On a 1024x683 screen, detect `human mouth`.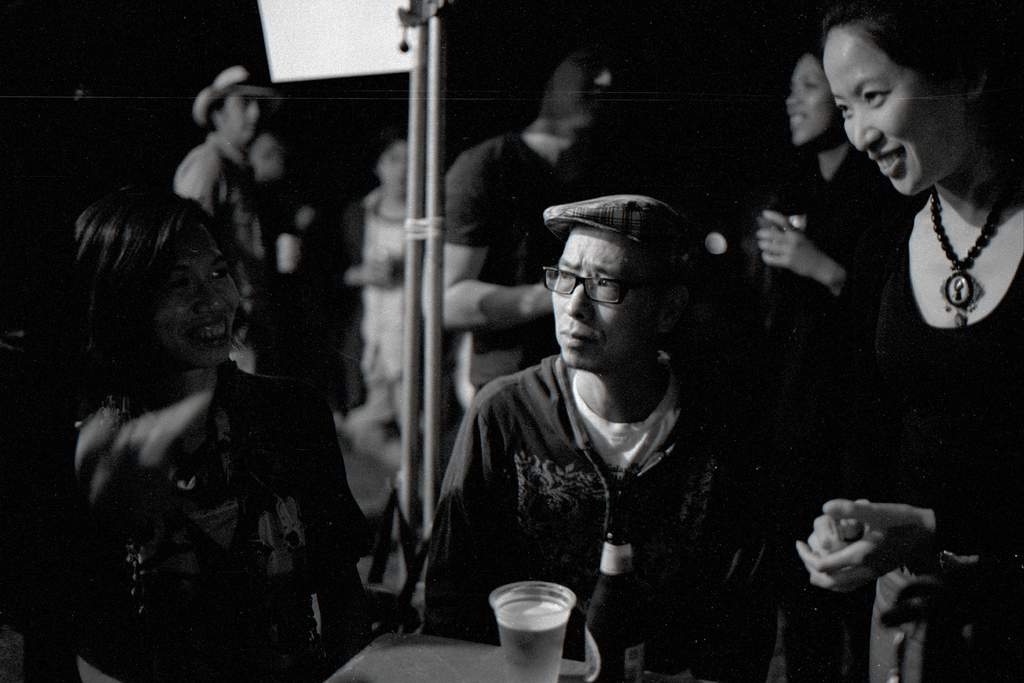
bbox(243, 122, 257, 133).
